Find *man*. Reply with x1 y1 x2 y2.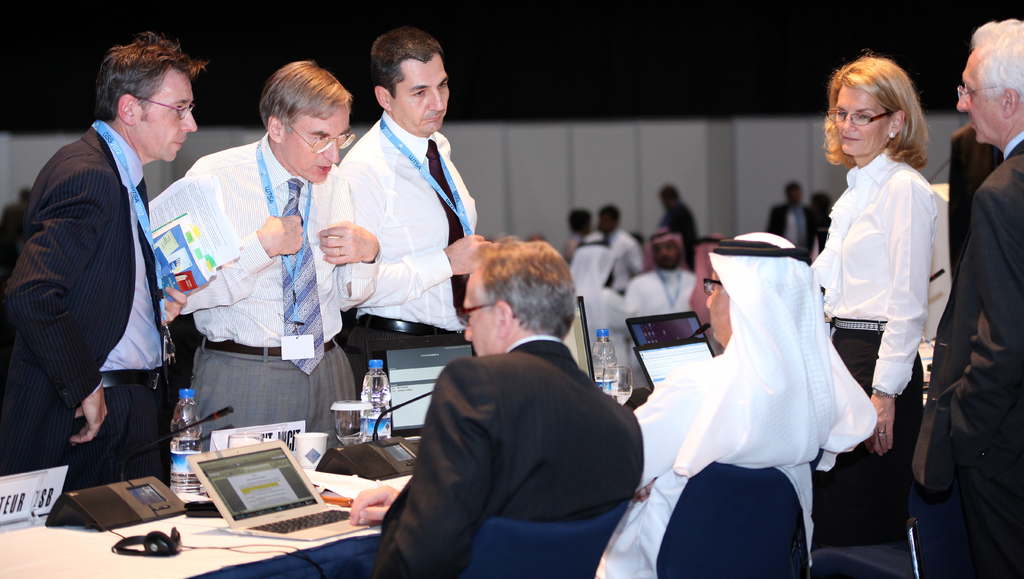
0 33 198 494.
